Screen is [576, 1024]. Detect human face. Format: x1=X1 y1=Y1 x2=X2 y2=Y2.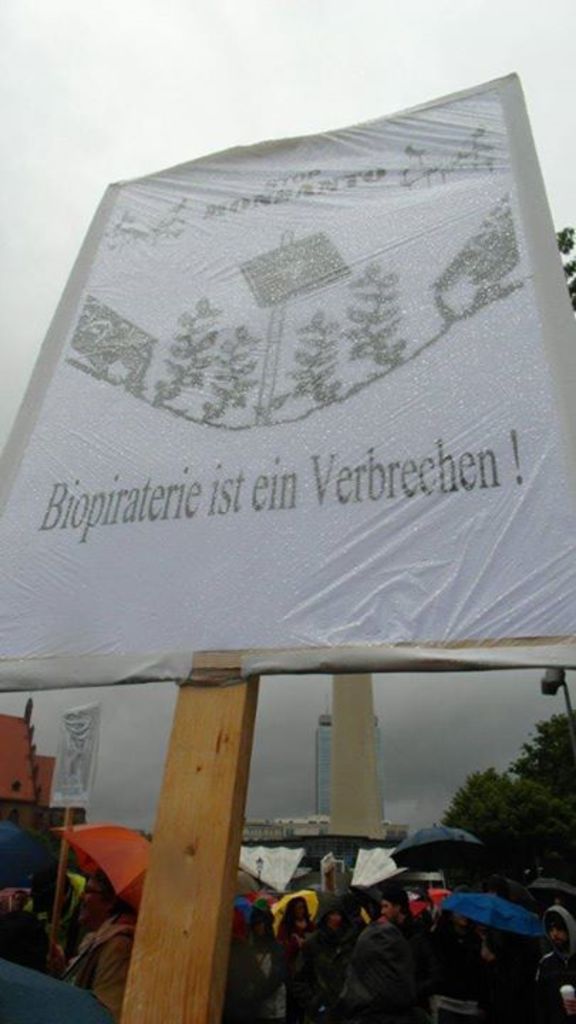
x1=546 y1=910 x2=563 y2=944.
